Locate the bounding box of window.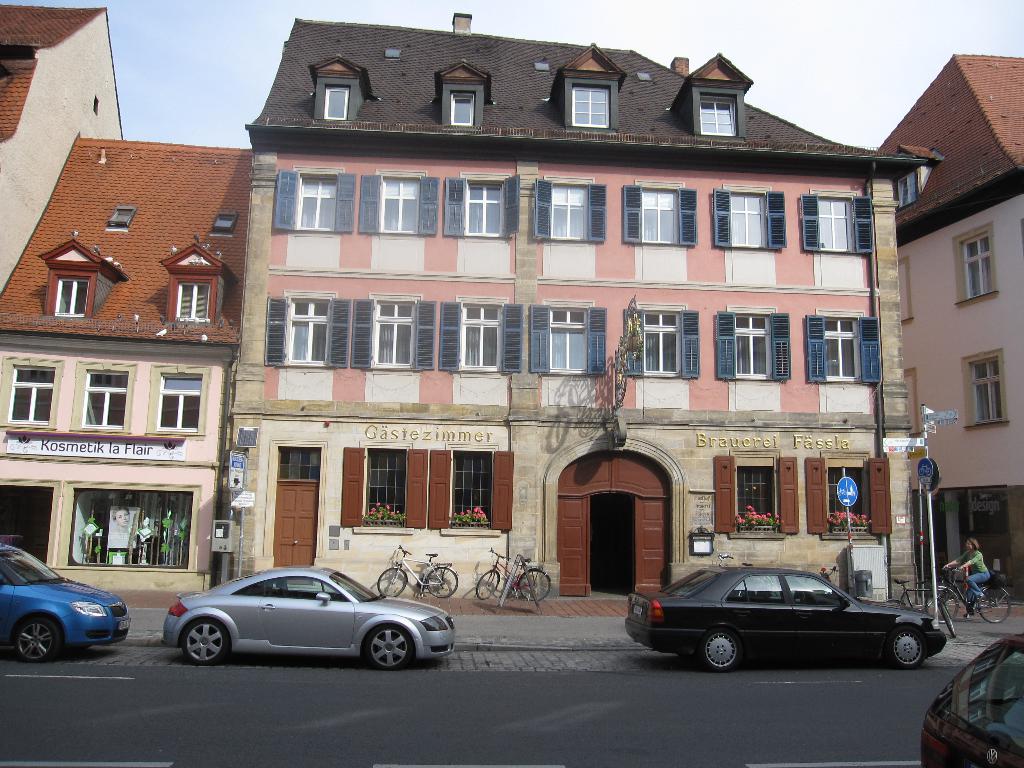
Bounding box: detection(367, 446, 408, 516).
